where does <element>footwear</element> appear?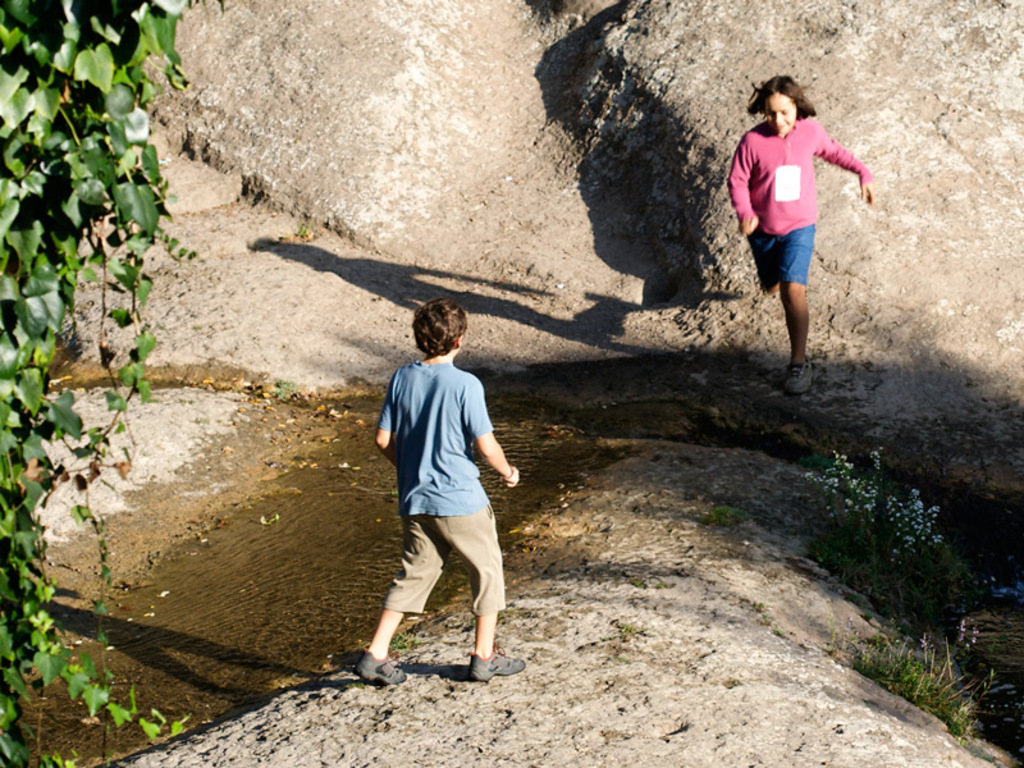
Appears at <bbox>470, 645, 526, 686</bbox>.
